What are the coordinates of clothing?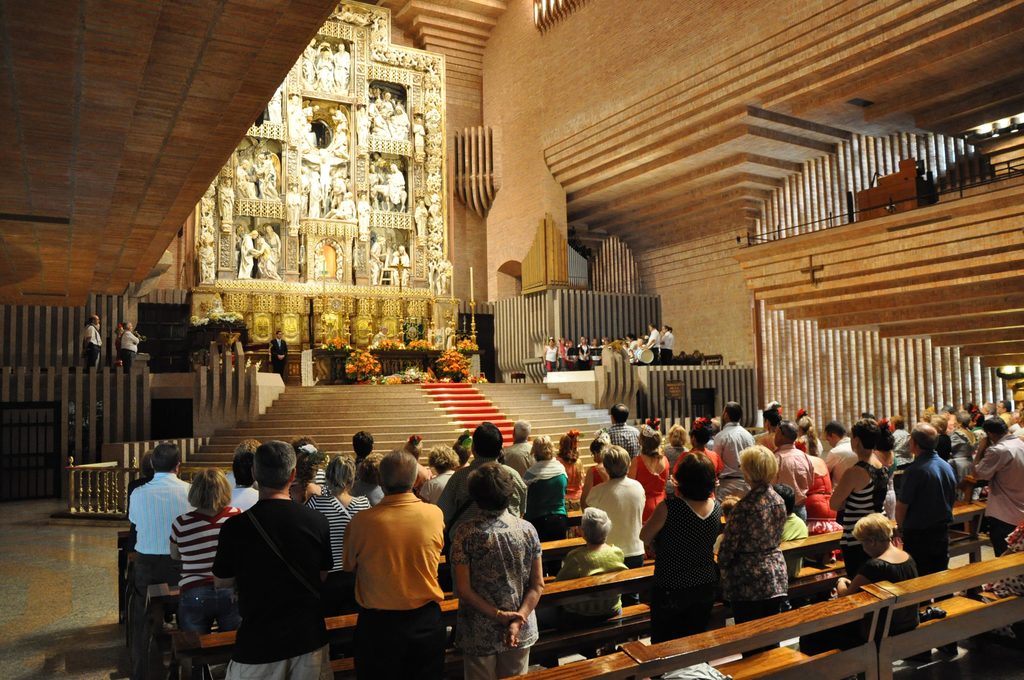
bbox(452, 501, 537, 679).
